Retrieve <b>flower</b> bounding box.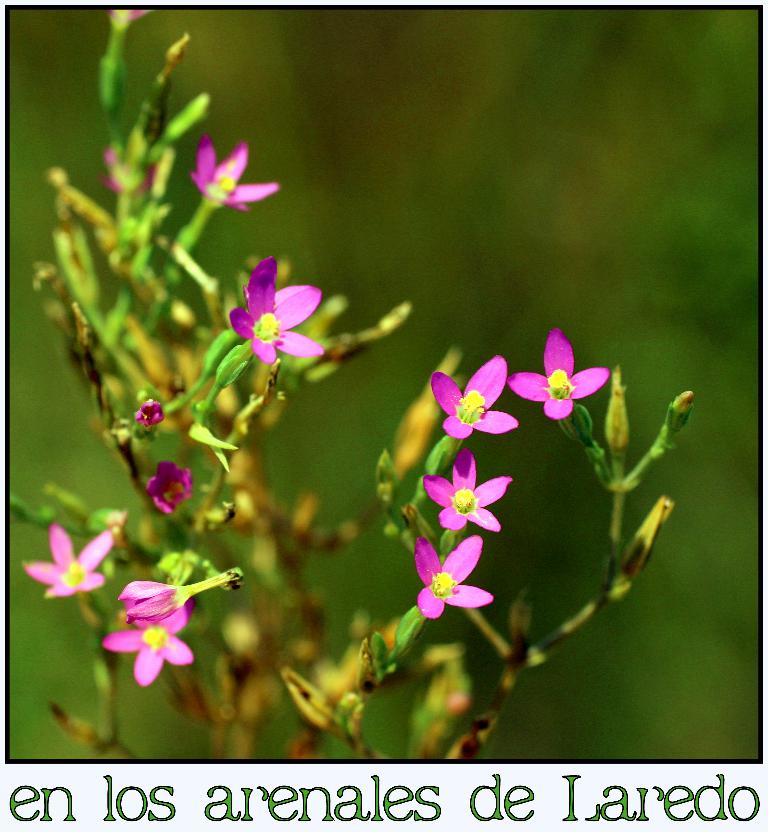
Bounding box: bbox=(21, 521, 111, 598).
